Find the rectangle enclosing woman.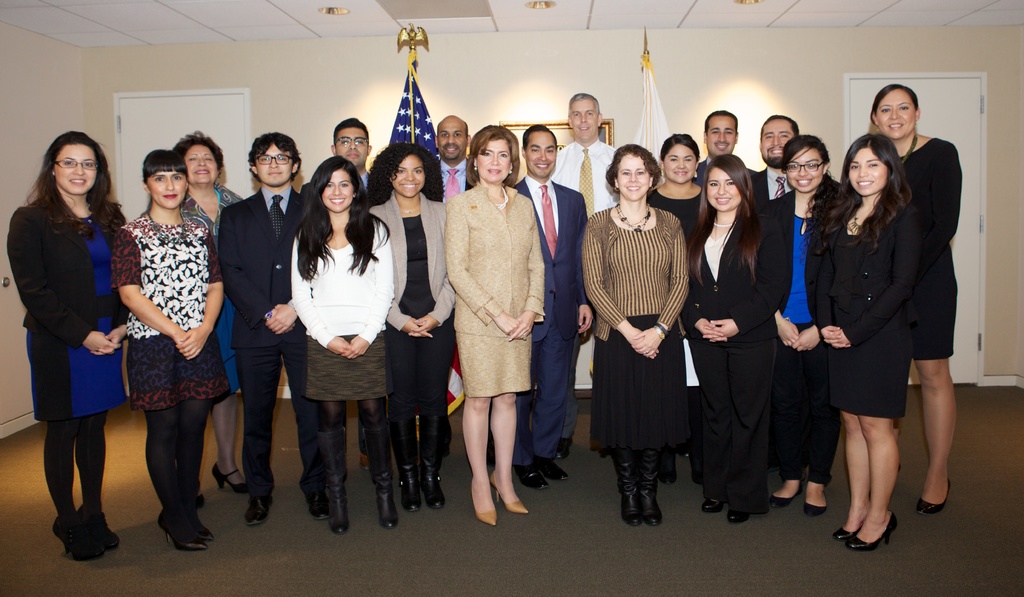
bbox(823, 132, 918, 553).
